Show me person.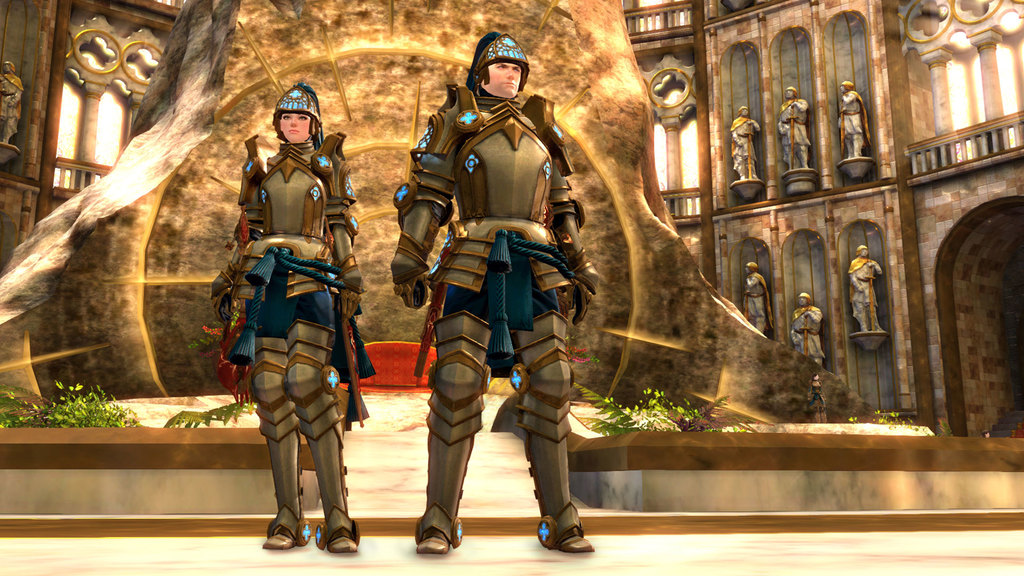
person is here: [218, 108, 357, 541].
